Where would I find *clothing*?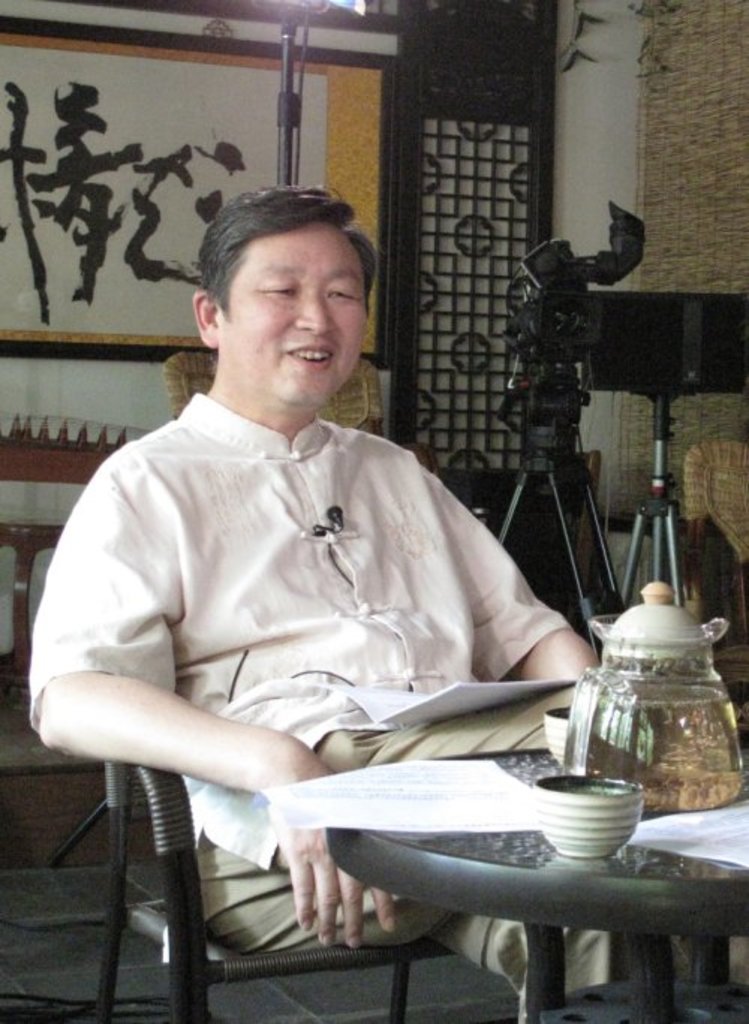
At (x1=69, y1=272, x2=611, y2=957).
